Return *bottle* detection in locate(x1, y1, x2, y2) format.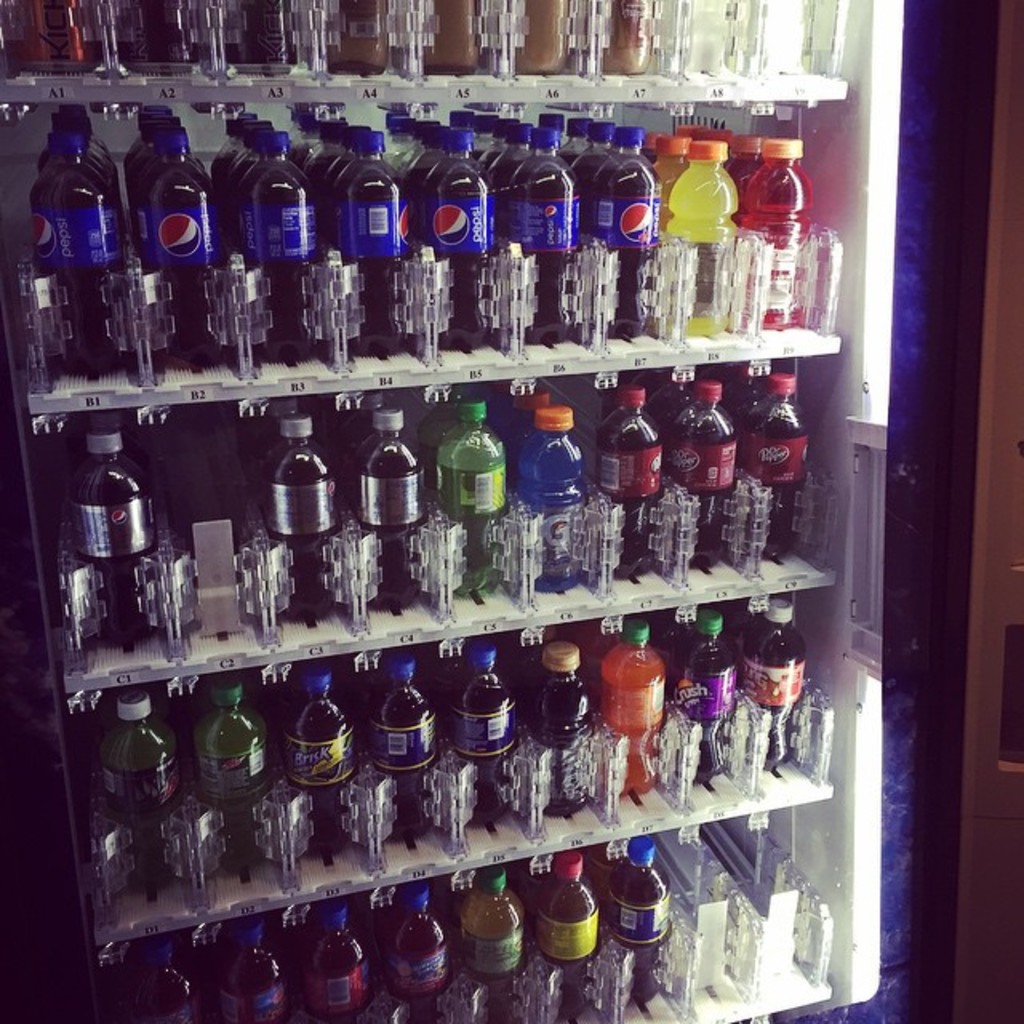
locate(139, 942, 205, 1022).
